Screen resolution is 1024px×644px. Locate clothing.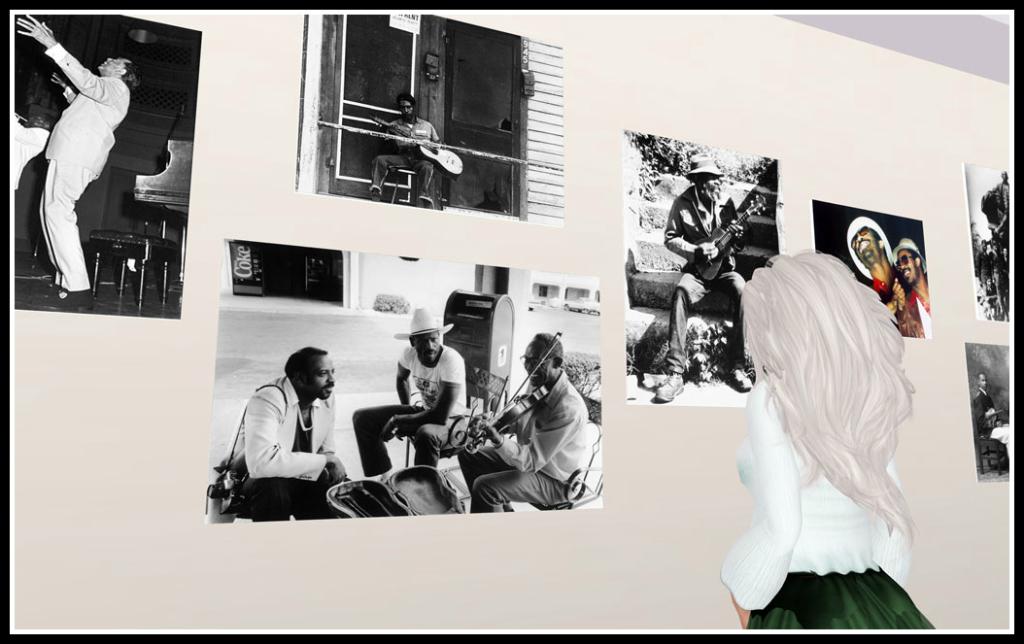
(655,186,753,374).
